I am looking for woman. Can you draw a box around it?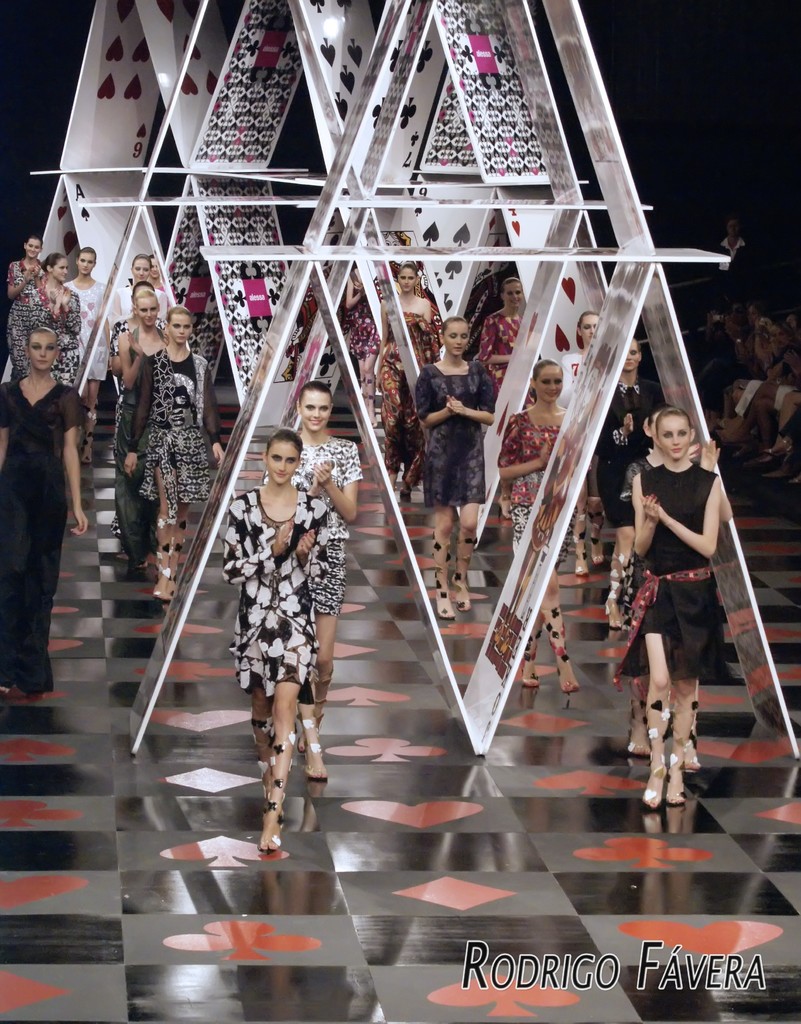
Sure, the bounding box is [x1=722, y1=316, x2=800, y2=452].
